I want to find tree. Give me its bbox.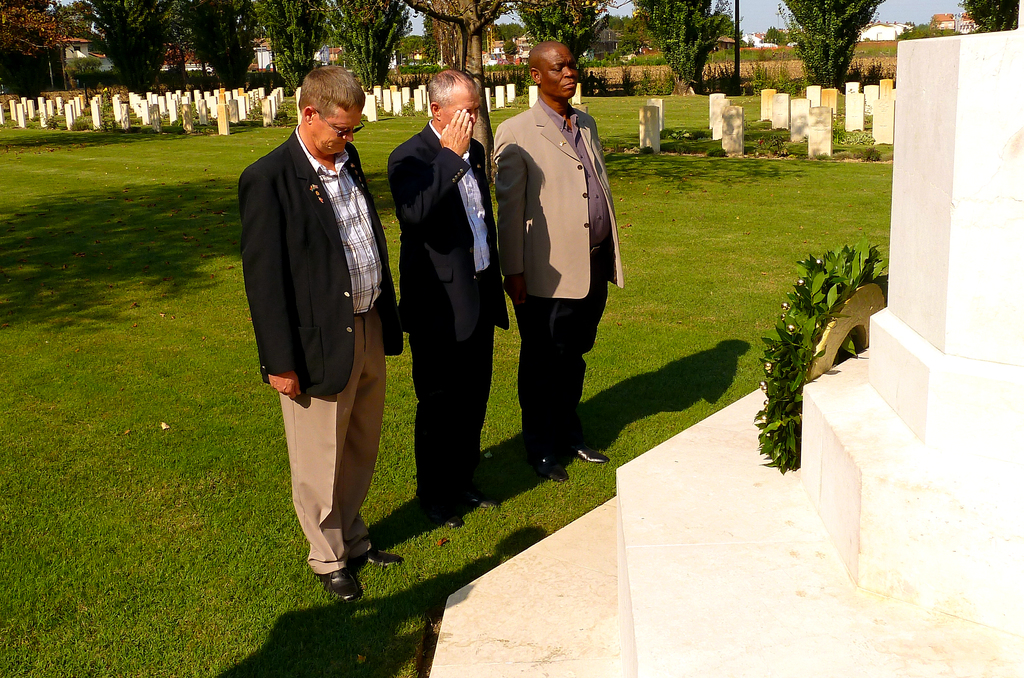
box(621, 0, 734, 97).
